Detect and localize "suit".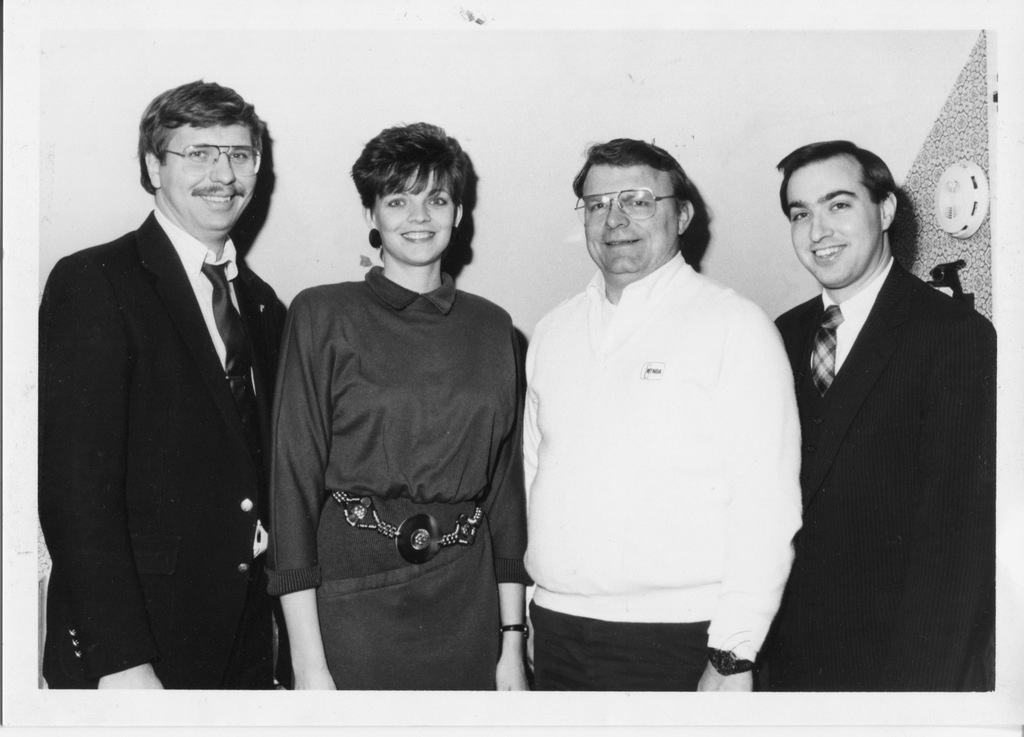
Localized at locate(59, 139, 275, 686).
